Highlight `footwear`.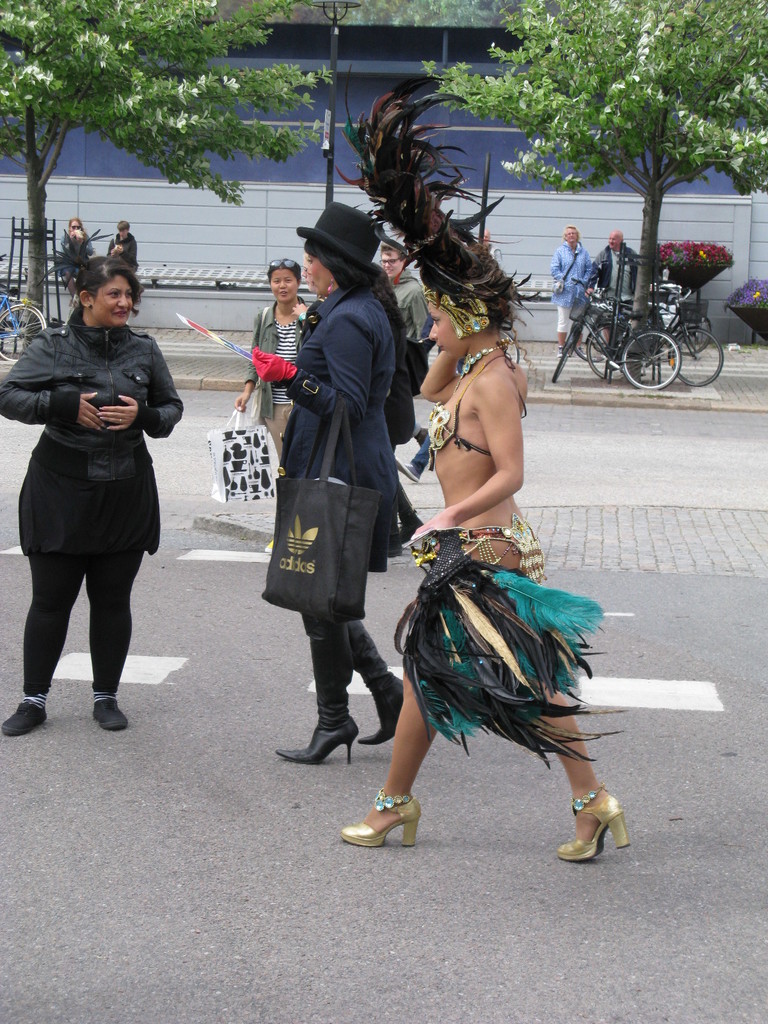
Highlighted region: [543,777,641,863].
